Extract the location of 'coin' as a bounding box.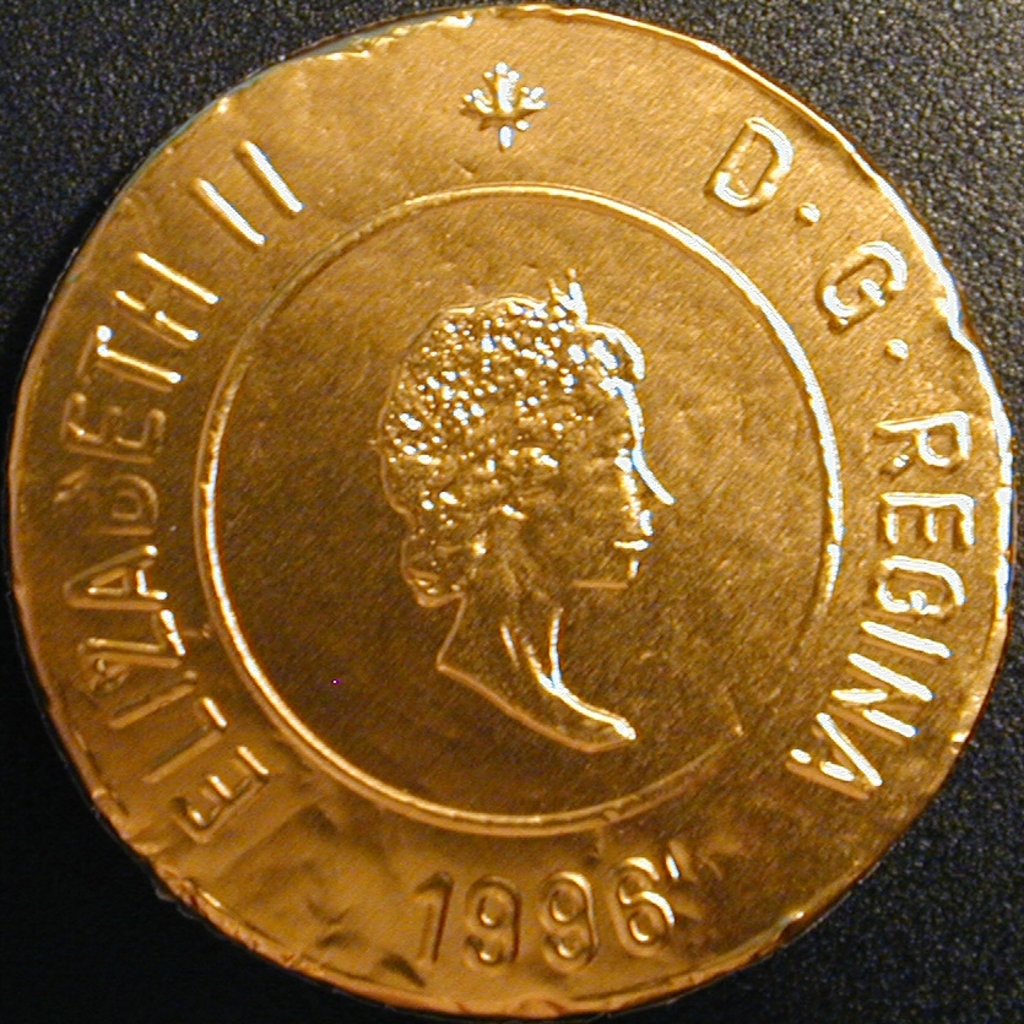
box(9, 0, 1023, 1023).
